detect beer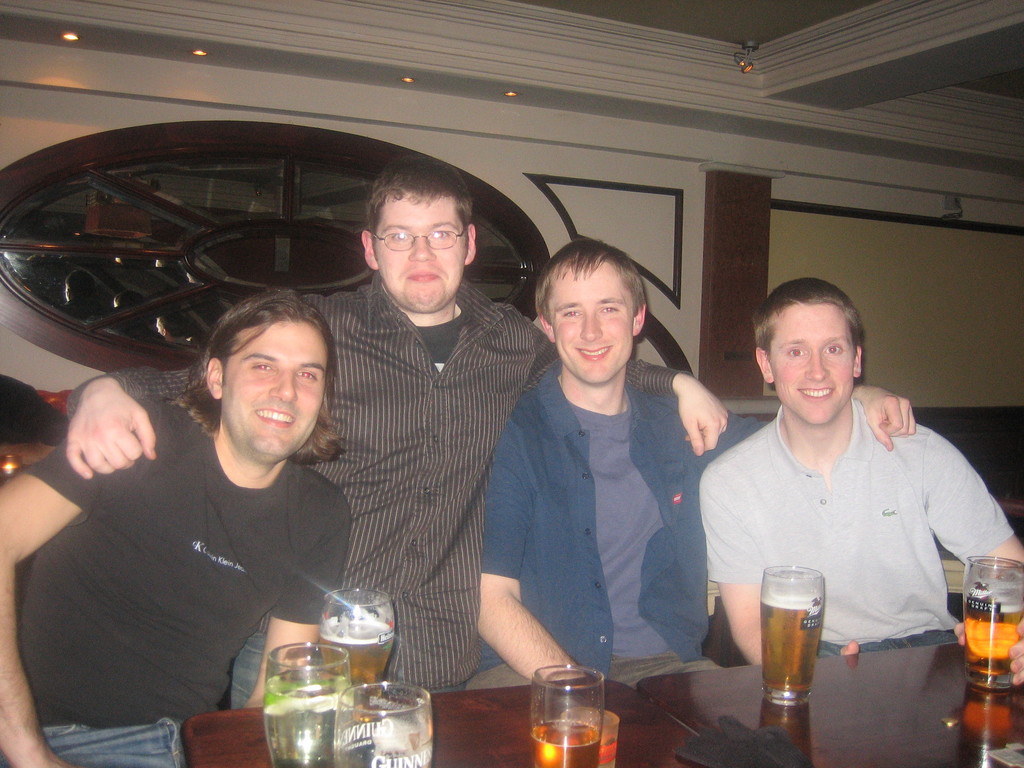
758:563:824:701
